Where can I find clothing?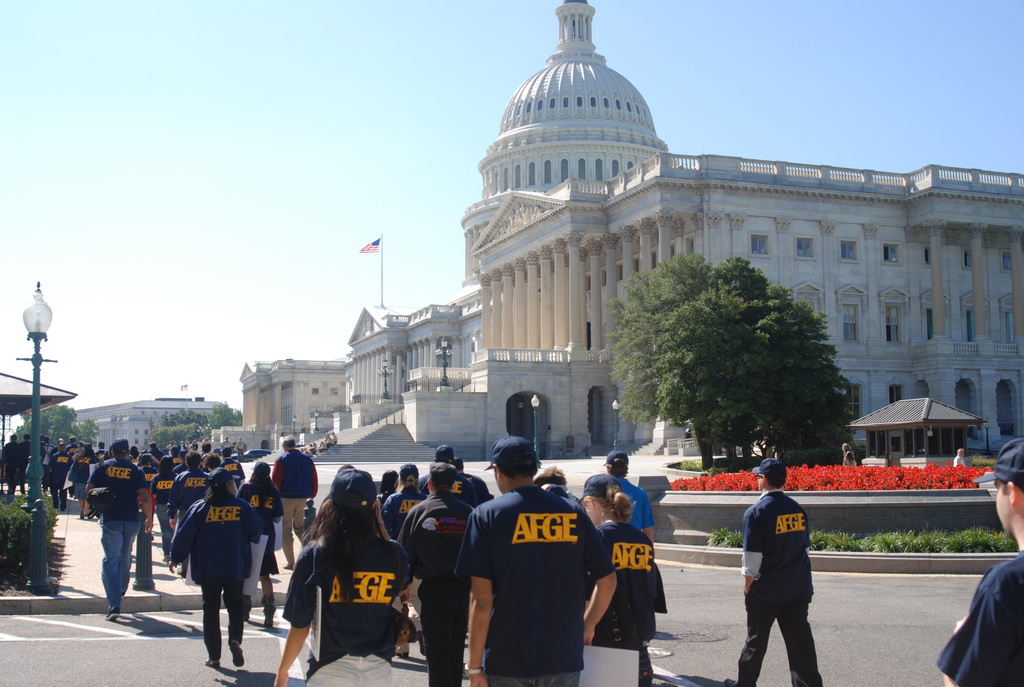
You can find it at box(584, 514, 667, 686).
